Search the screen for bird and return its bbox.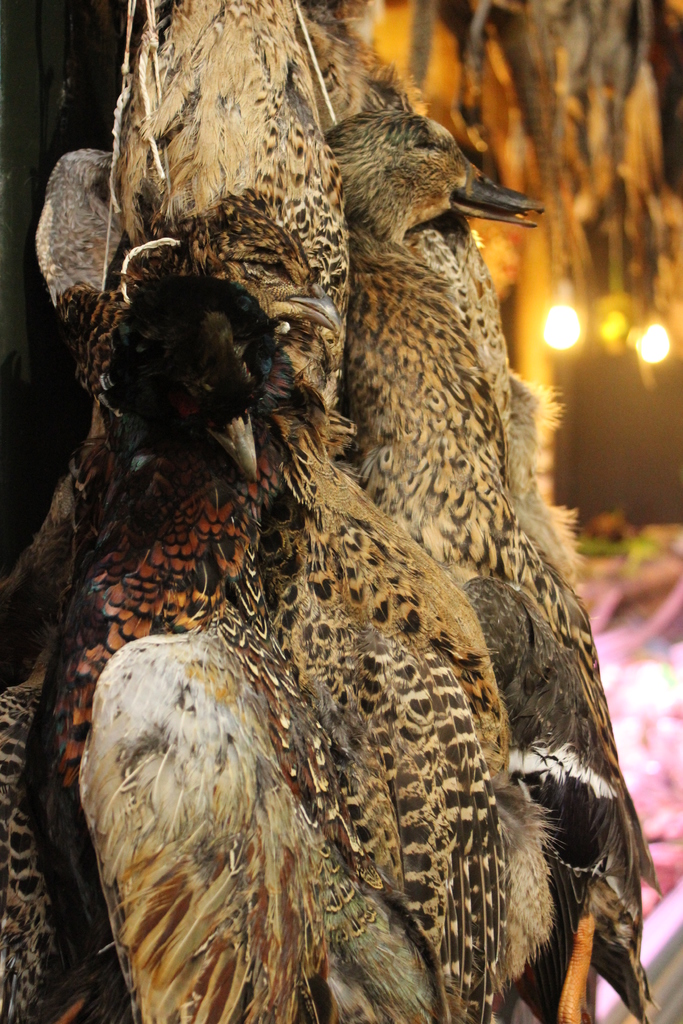
Found: {"left": 1, "top": 225, "right": 309, "bottom": 1012}.
